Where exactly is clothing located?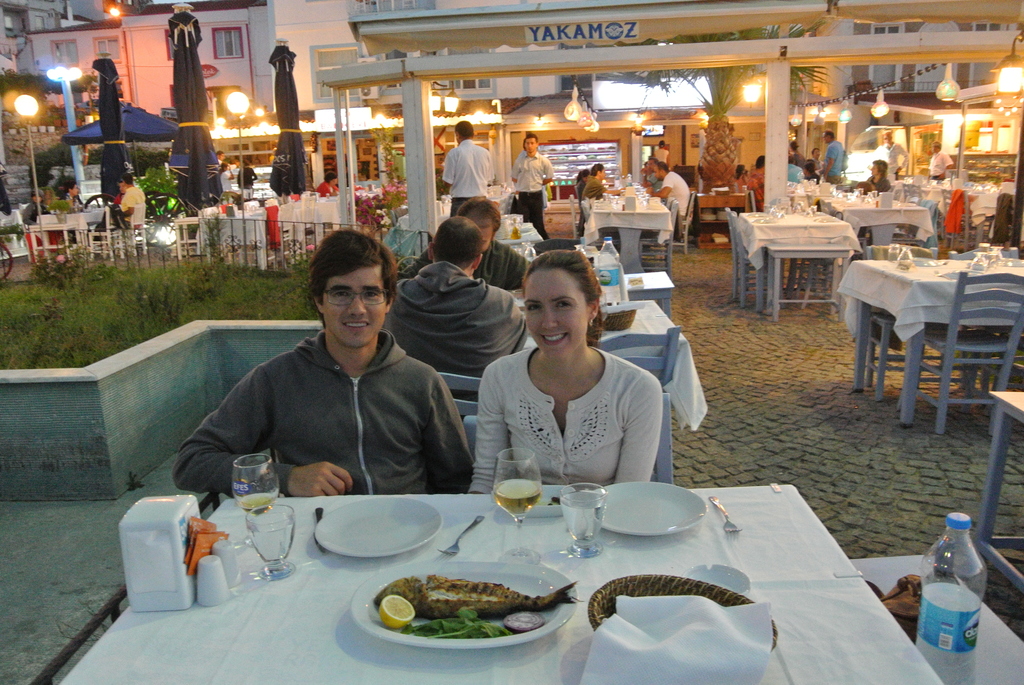
Its bounding box is (177,294,472,519).
